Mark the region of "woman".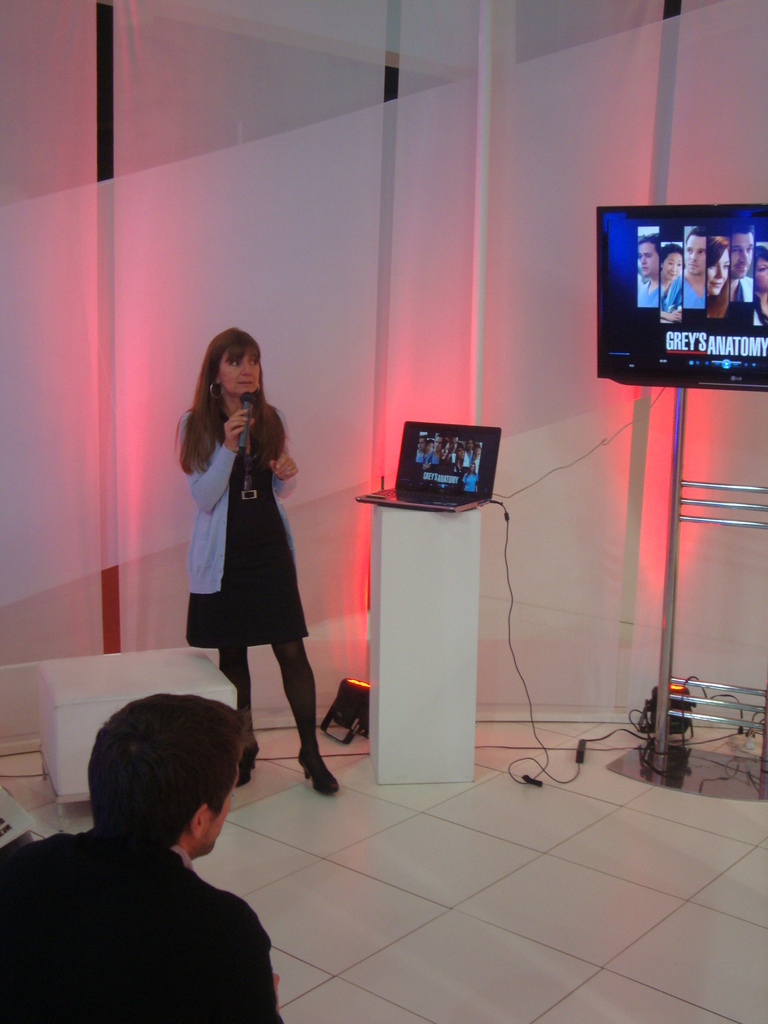
Region: [172,323,344,794].
